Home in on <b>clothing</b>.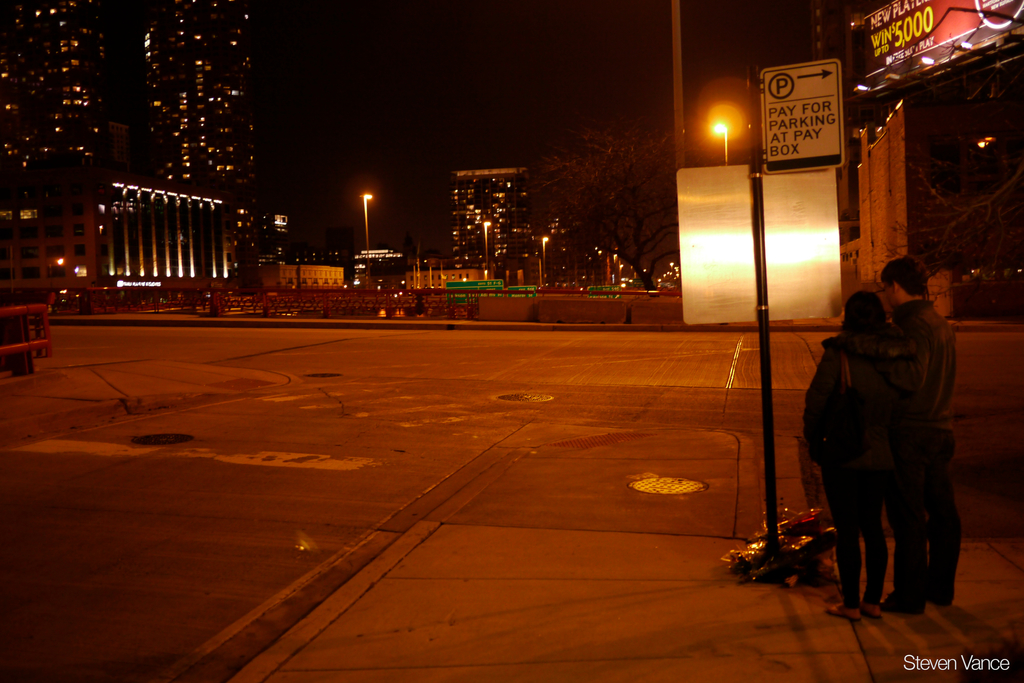
Homed in at (x1=813, y1=322, x2=948, y2=607).
